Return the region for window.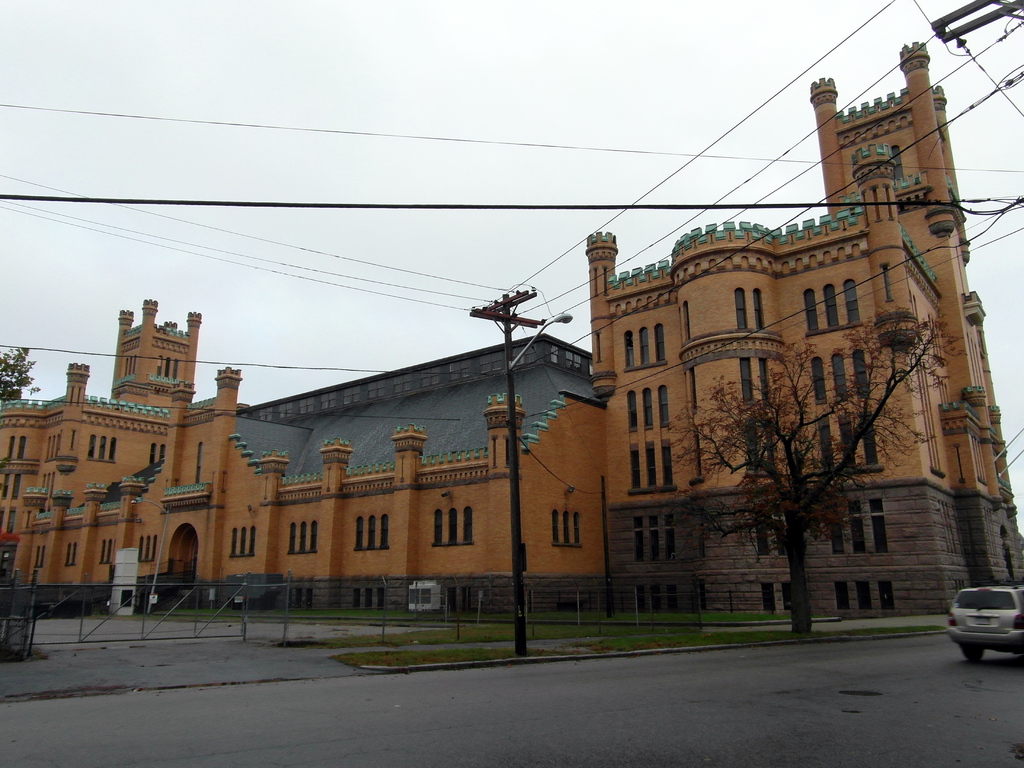
left=833, top=579, right=850, bottom=611.
